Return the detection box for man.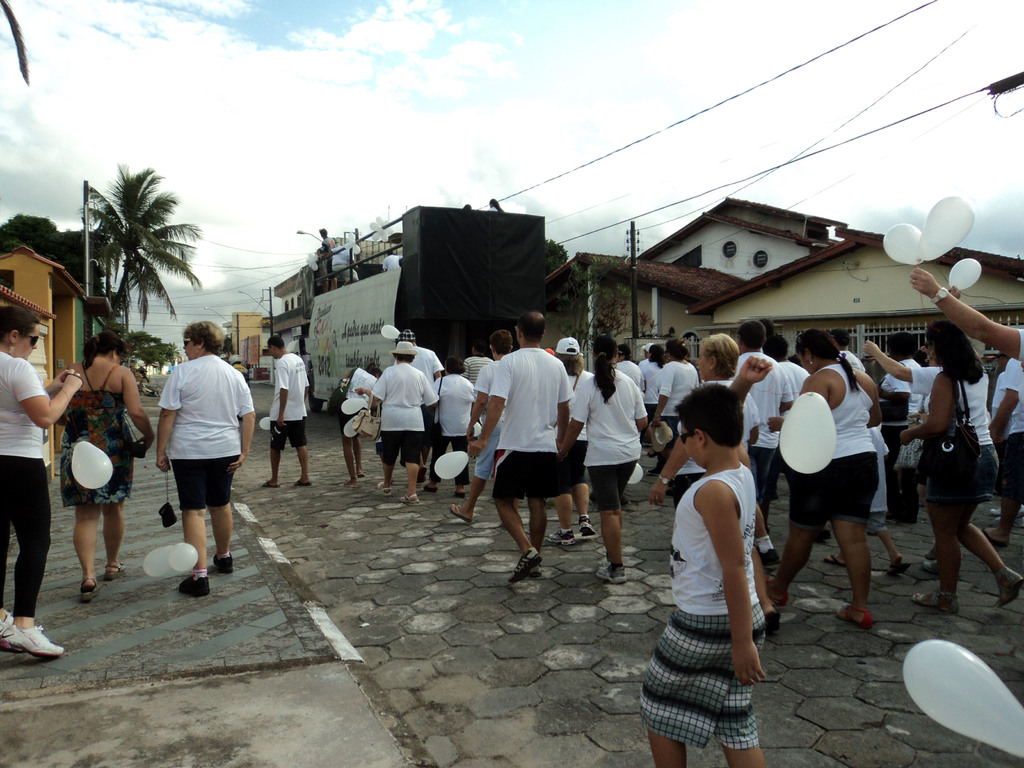
bbox(392, 329, 444, 482).
